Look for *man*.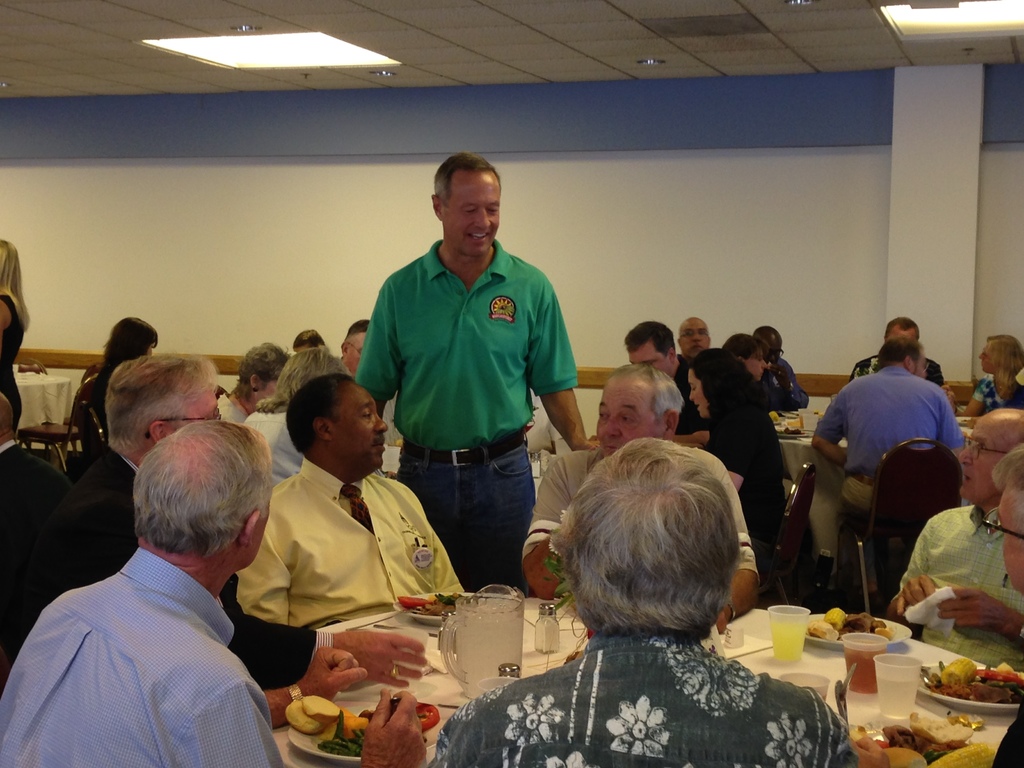
Found: [748,328,812,408].
